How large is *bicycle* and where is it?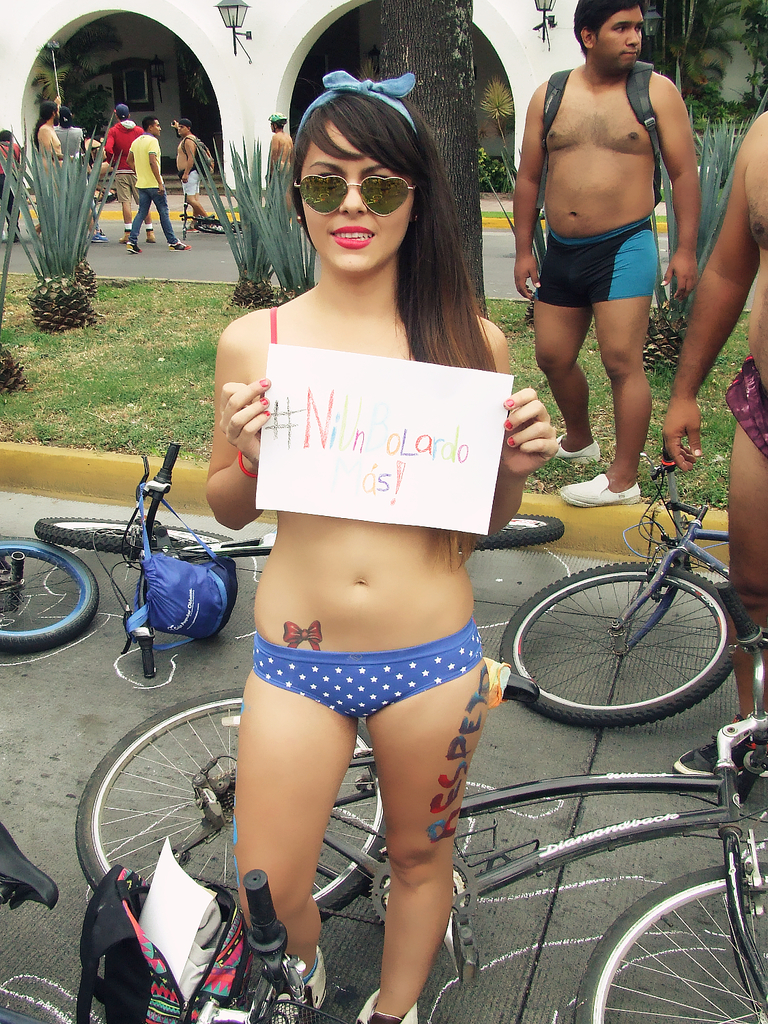
Bounding box: [x1=178, y1=193, x2=246, y2=240].
